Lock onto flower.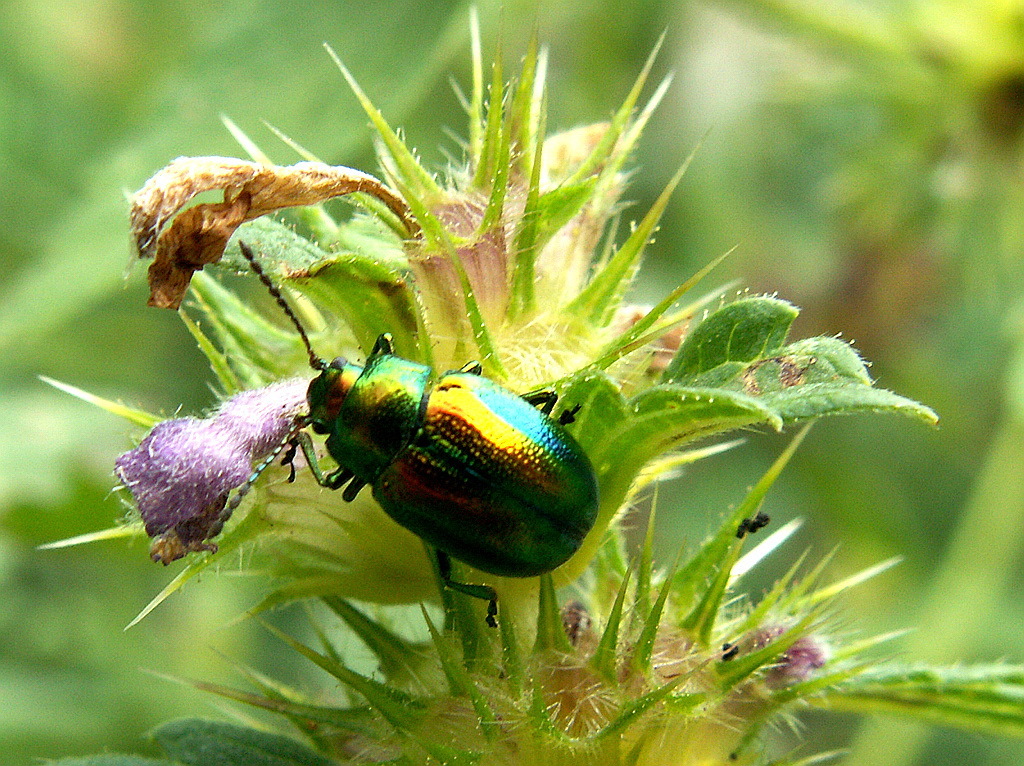
Locked: bbox(119, 358, 277, 576).
